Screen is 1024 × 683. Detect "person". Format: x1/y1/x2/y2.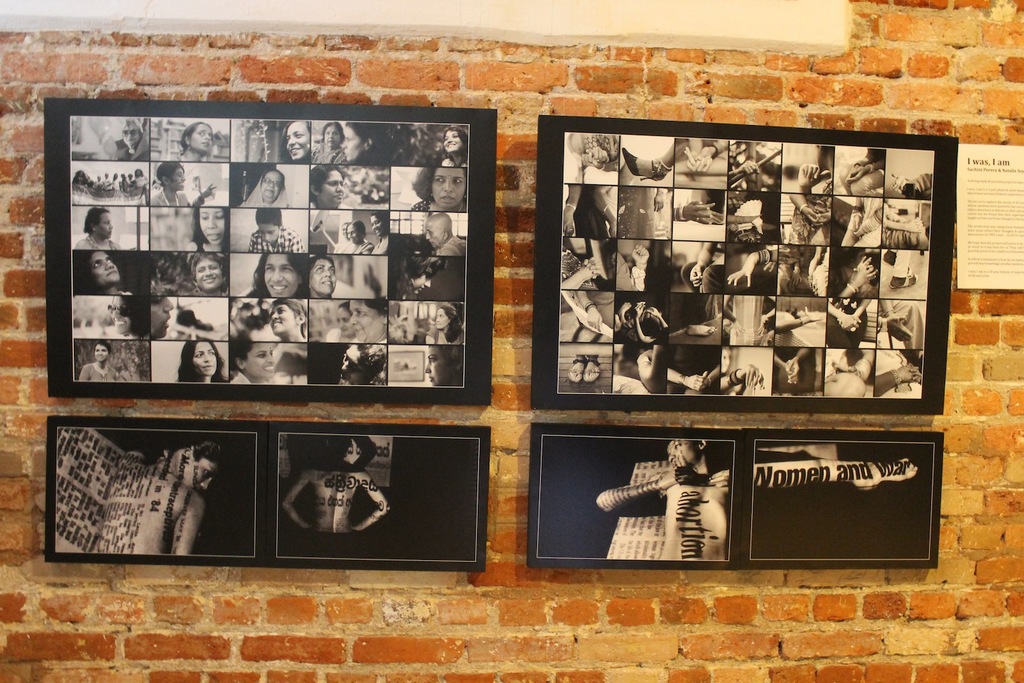
316/122/349/164.
